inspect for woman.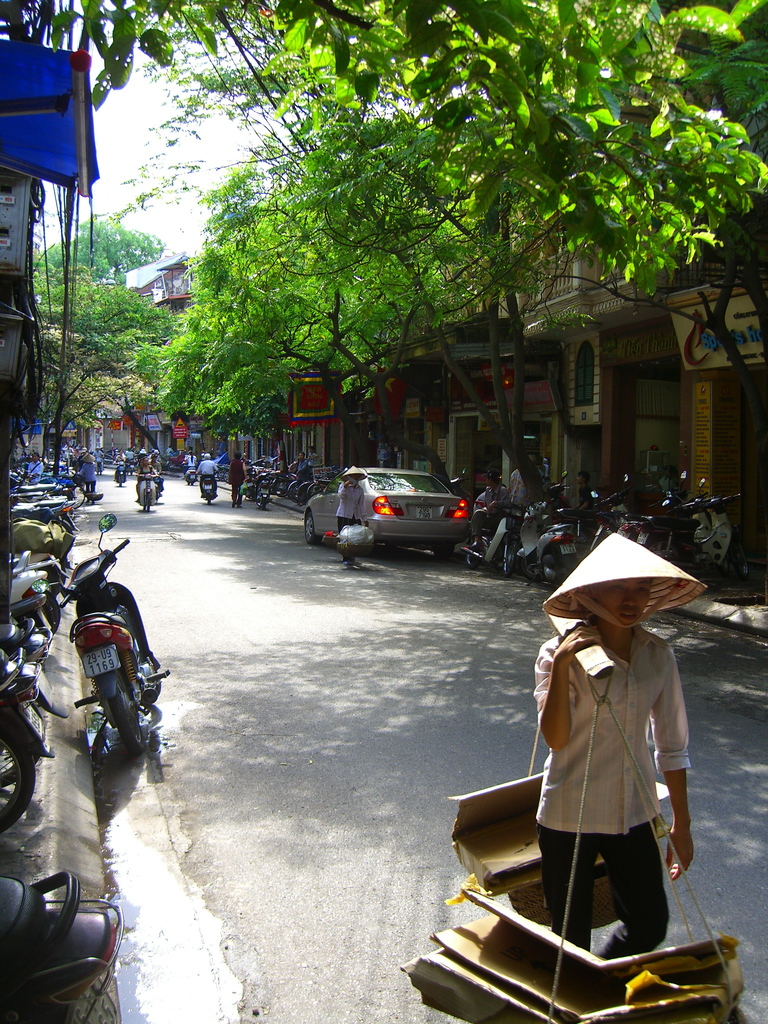
Inspection: <bbox>112, 447, 129, 482</bbox>.
